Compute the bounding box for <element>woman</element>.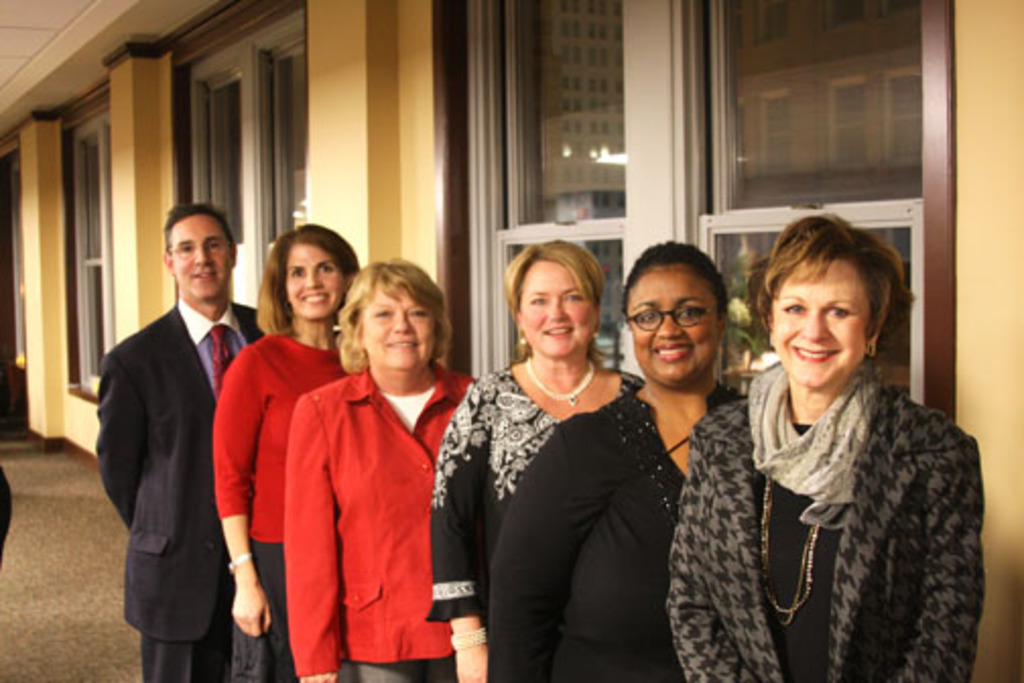
Rect(729, 183, 973, 682).
